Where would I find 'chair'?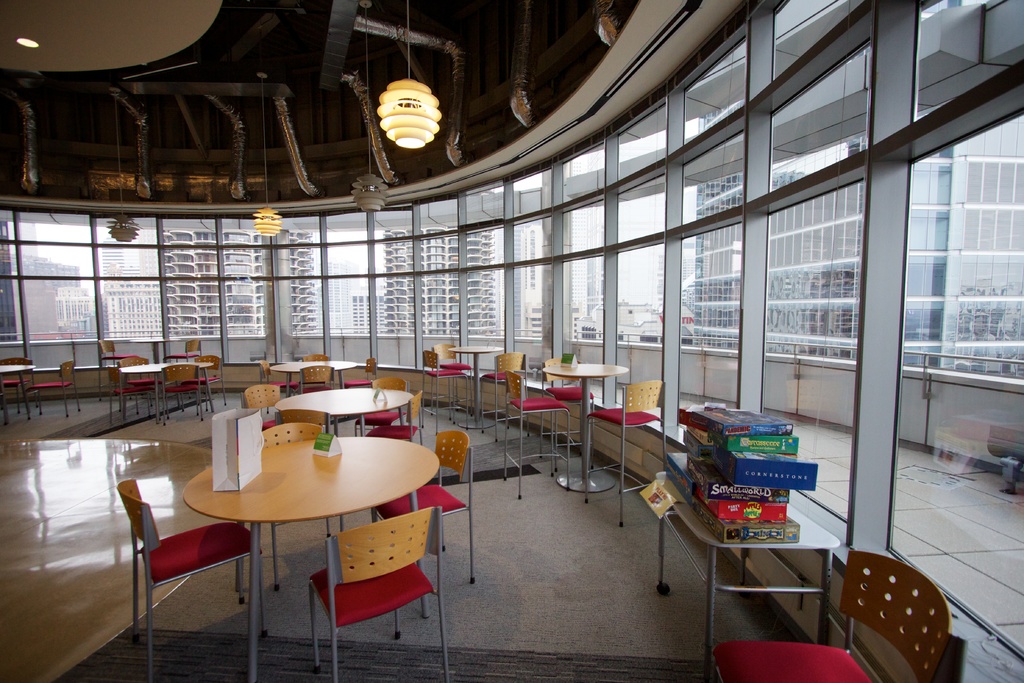
At Rect(305, 502, 447, 682).
